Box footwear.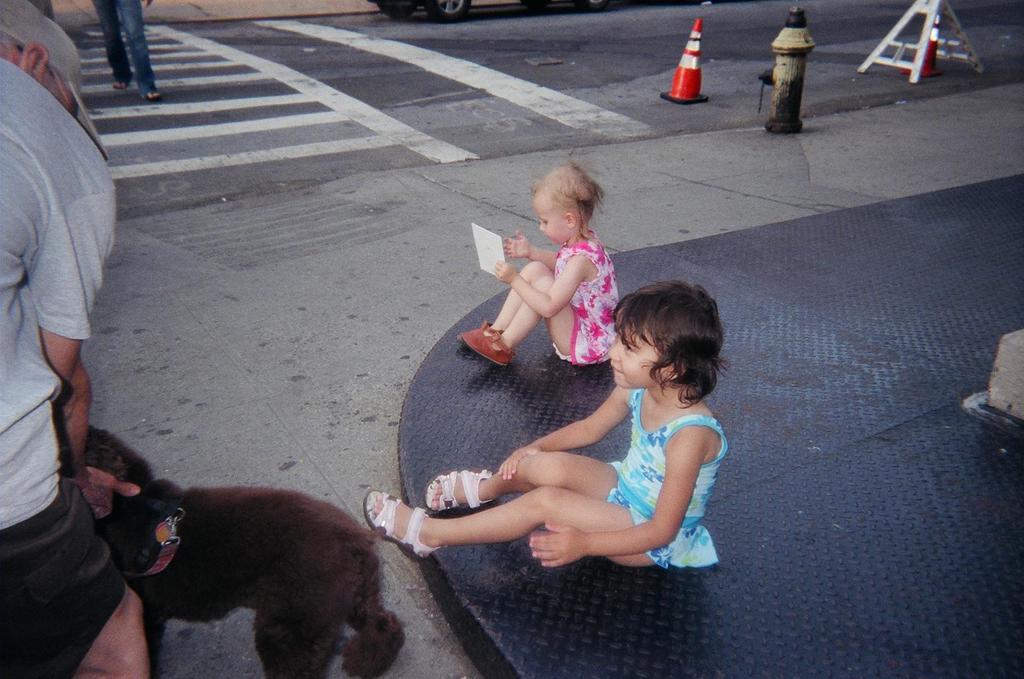
BBox(454, 318, 491, 345).
